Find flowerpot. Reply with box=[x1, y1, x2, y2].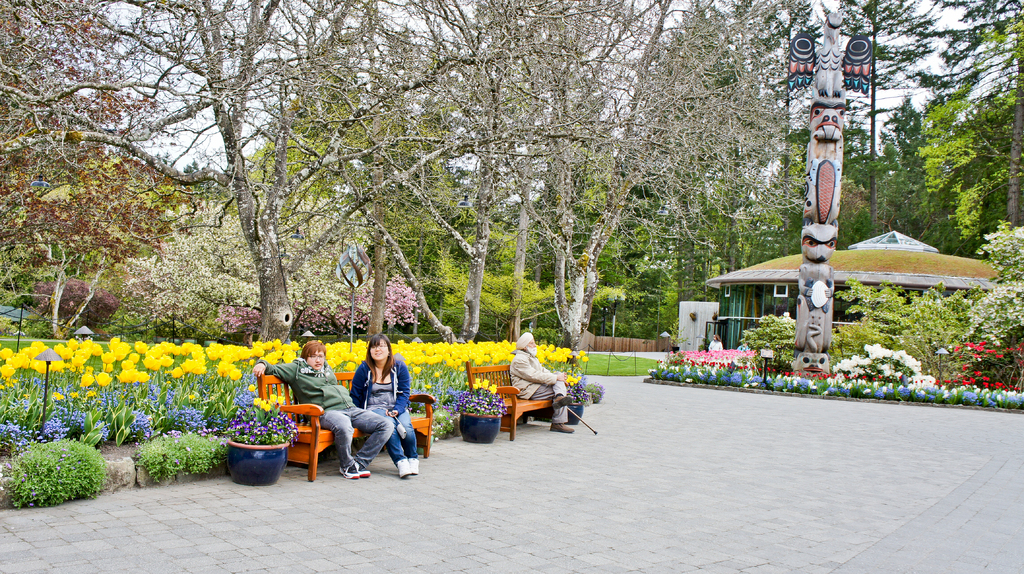
box=[230, 440, 290, 485].
